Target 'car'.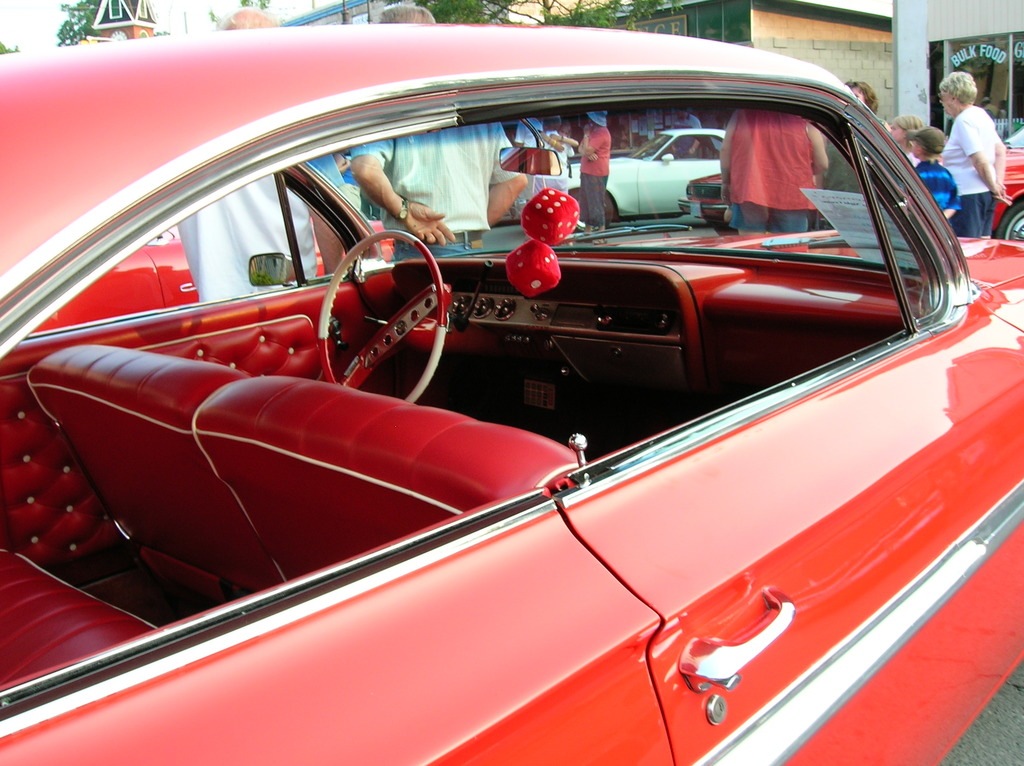
Target region: locate(0, 24, 1023, 765).
